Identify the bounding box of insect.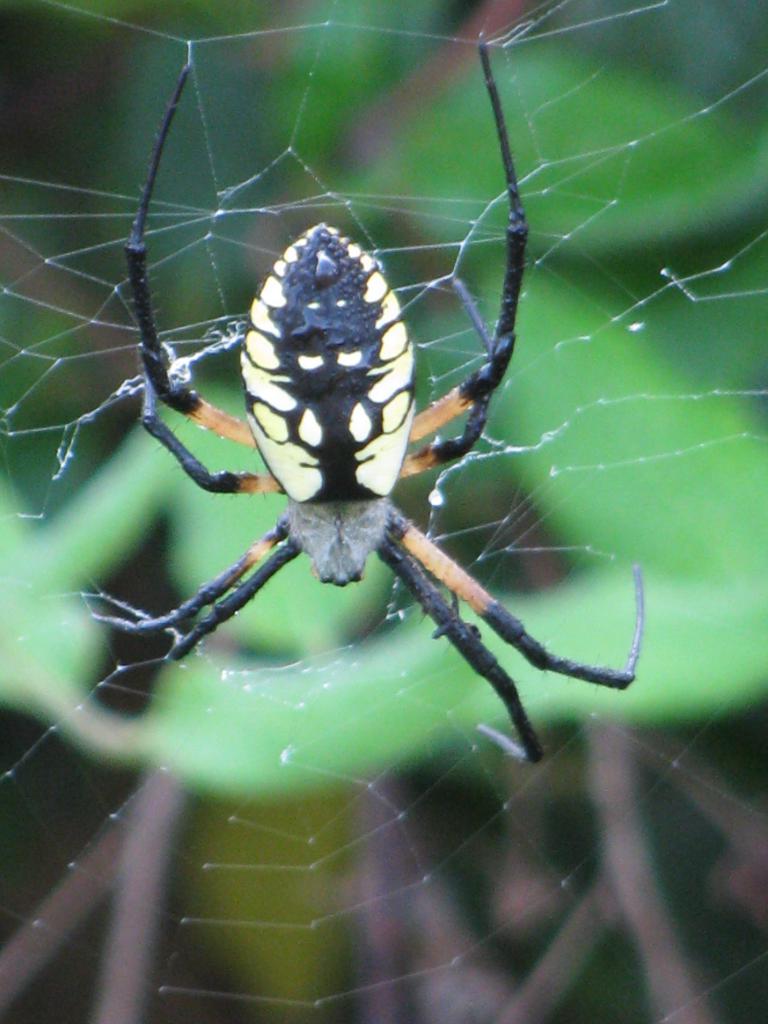
x1=86, y1=42, x2=648, y2=770.
